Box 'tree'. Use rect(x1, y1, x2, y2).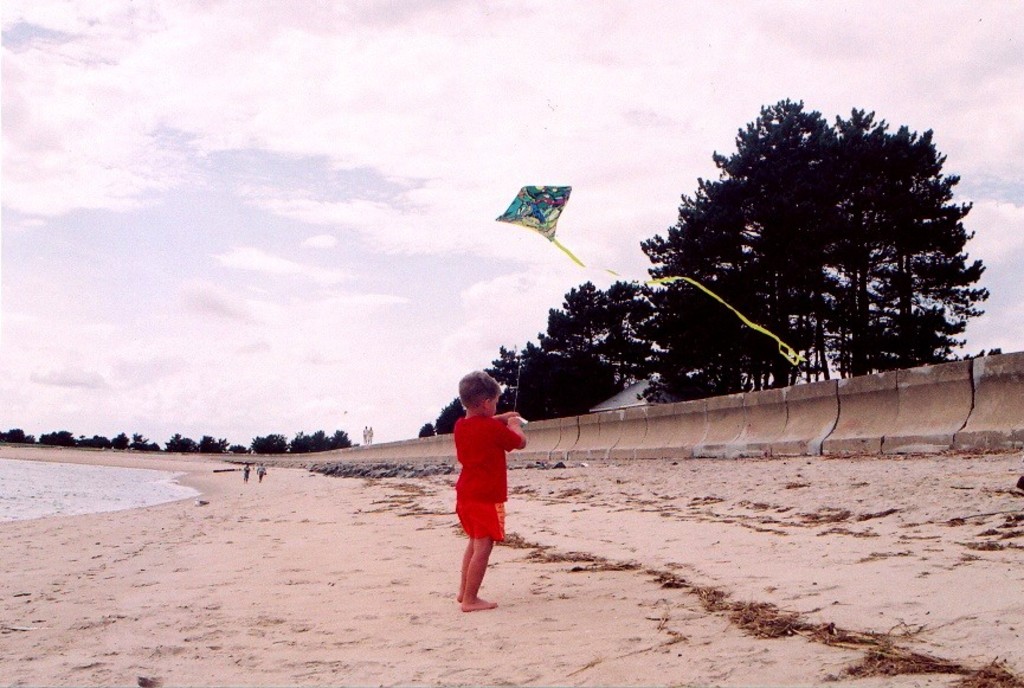
rect(239, 435, 289, 454).
